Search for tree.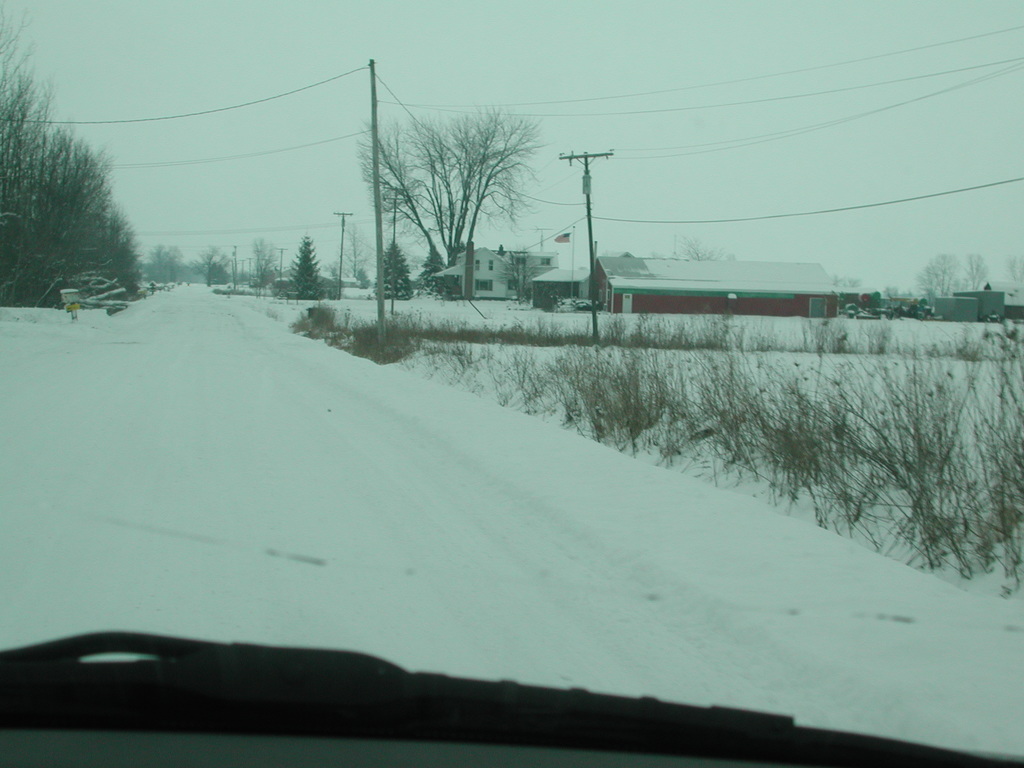
Found at rect(366, 241, 419, 304).
